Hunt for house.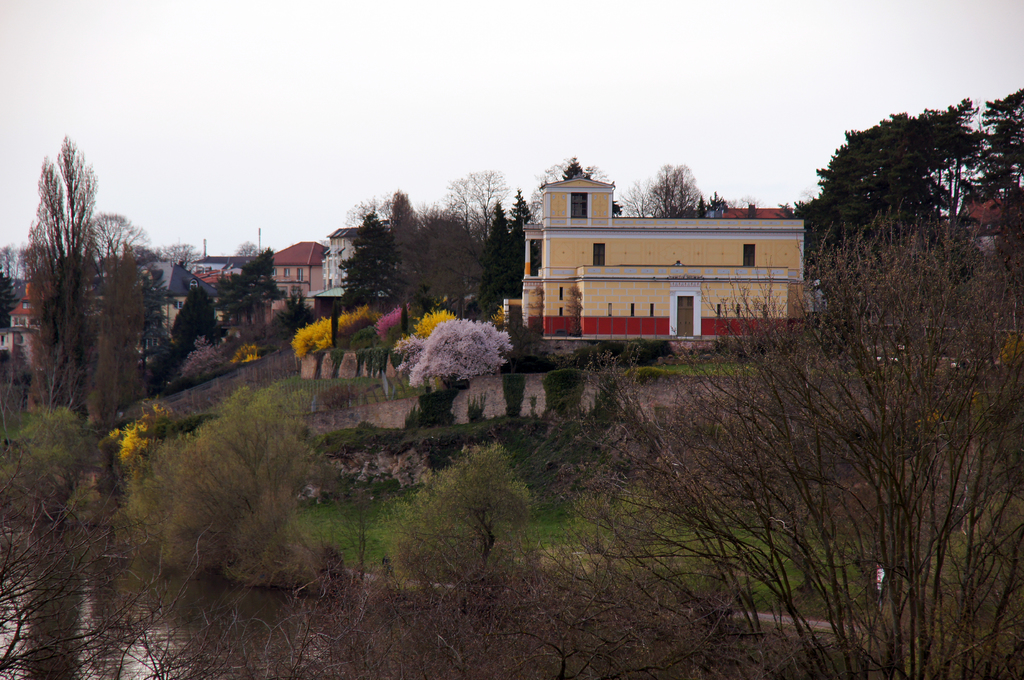
Hunted down at select_region(266, 242, 330, 314).
